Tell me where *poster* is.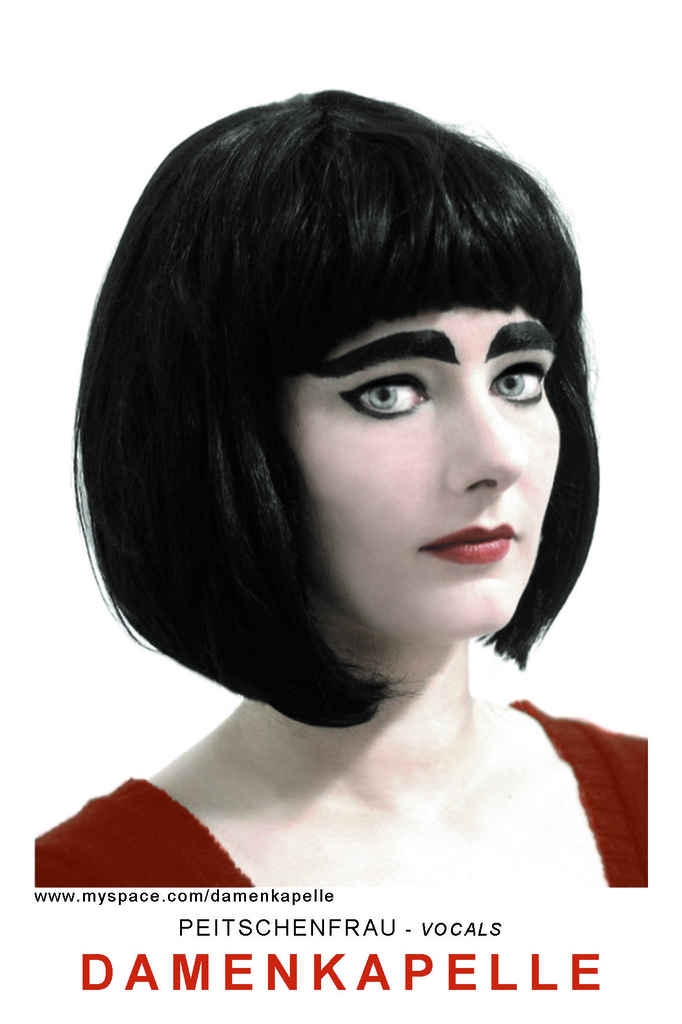
*poster* is at box(0, 0, 681, 1022).
